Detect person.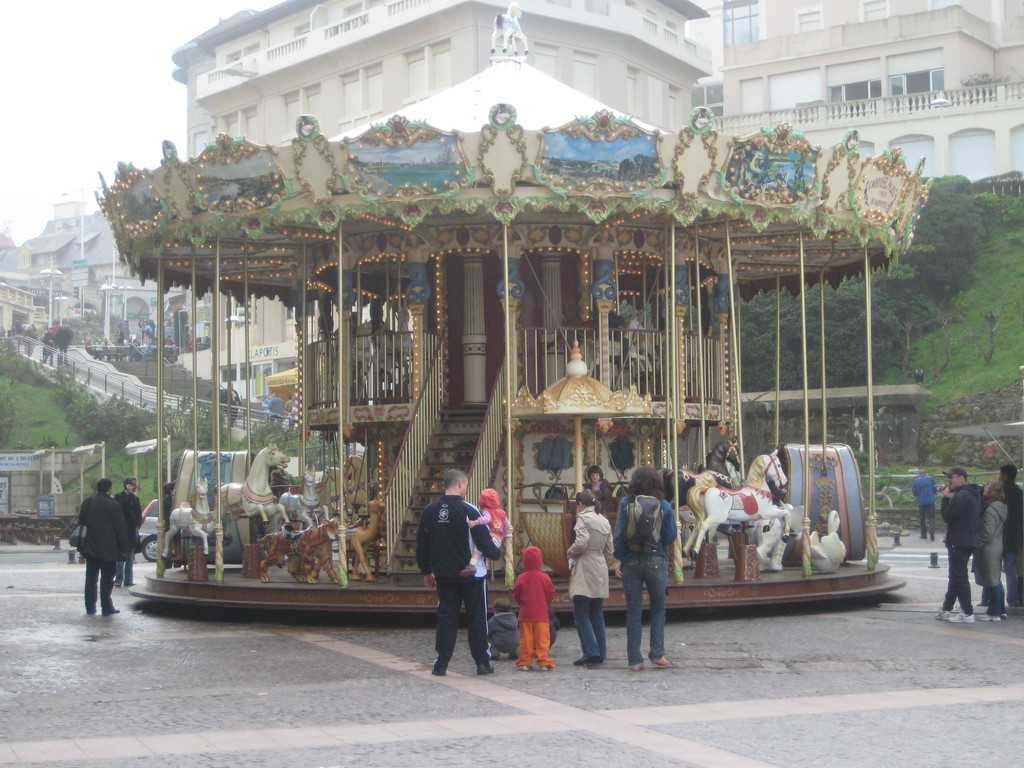
Detected at box=[162, 484, 182, 528].
